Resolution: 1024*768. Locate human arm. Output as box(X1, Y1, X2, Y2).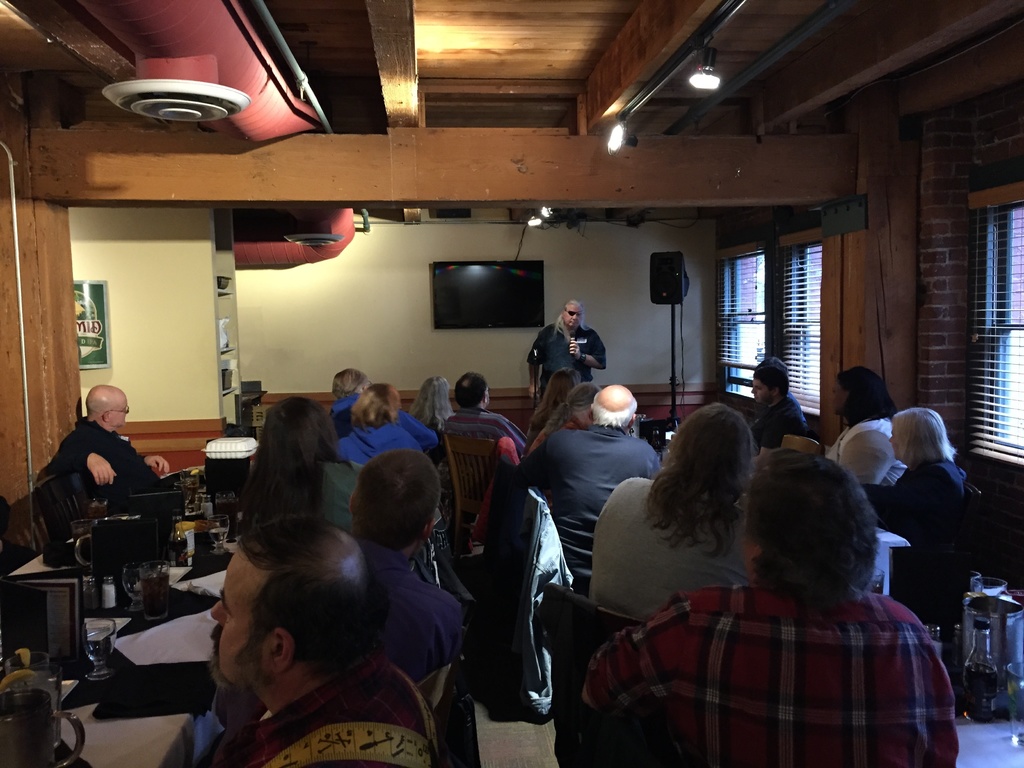
box(35, 432, 122, 490).
